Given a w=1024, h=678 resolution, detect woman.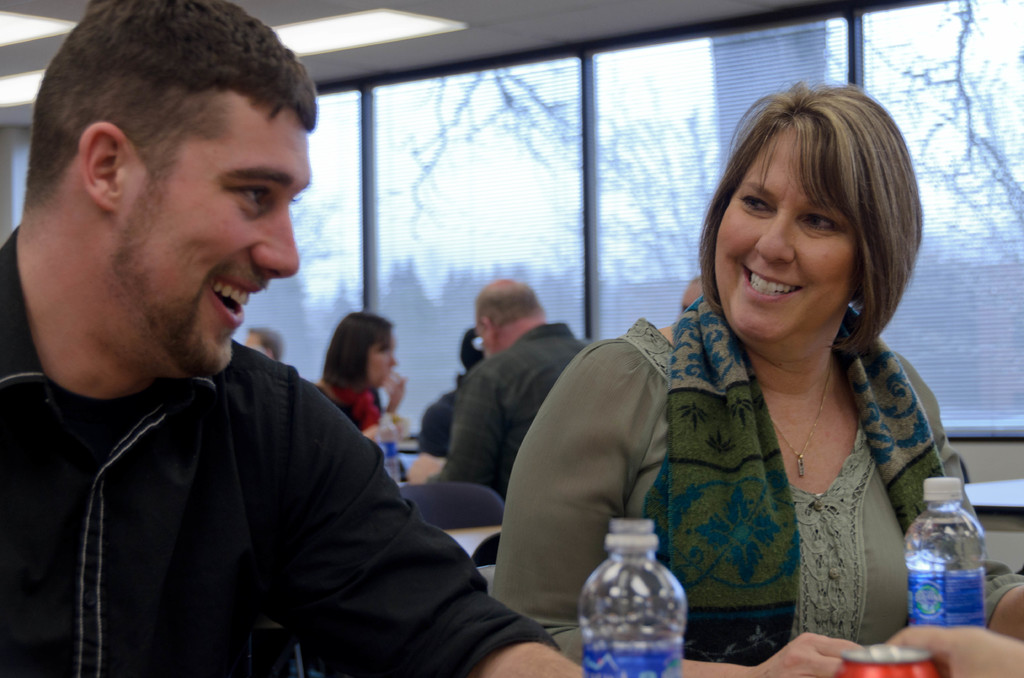
557/81/966/666.
